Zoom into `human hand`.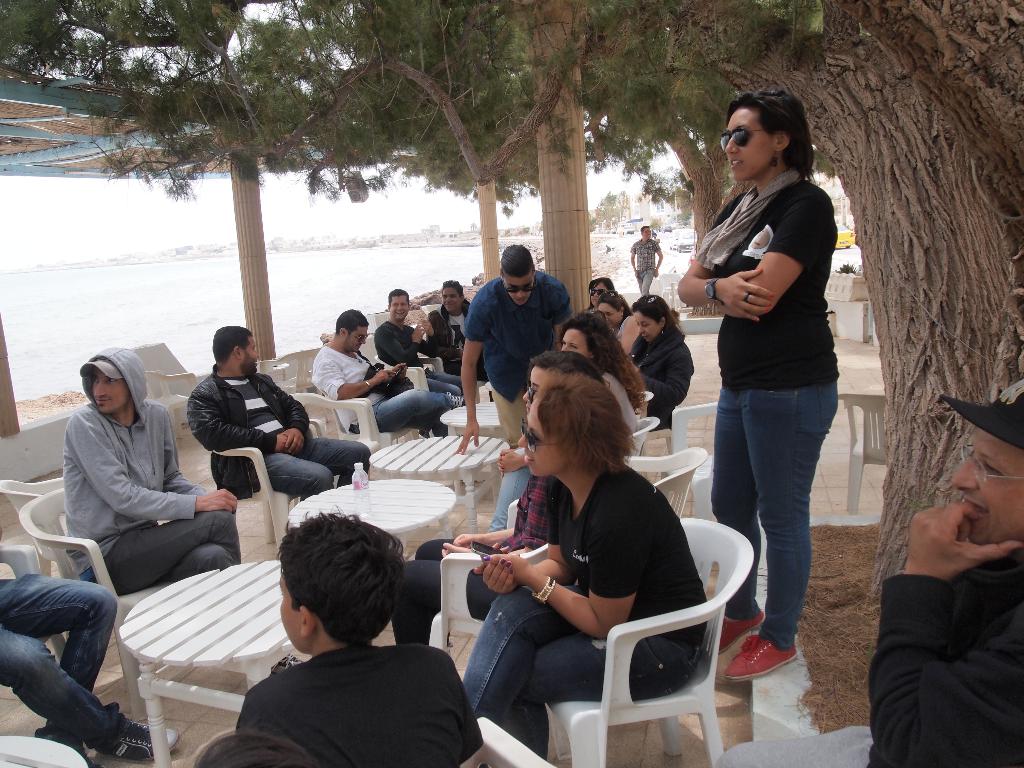
Zoom target: box(280, 428, 307, 454).
